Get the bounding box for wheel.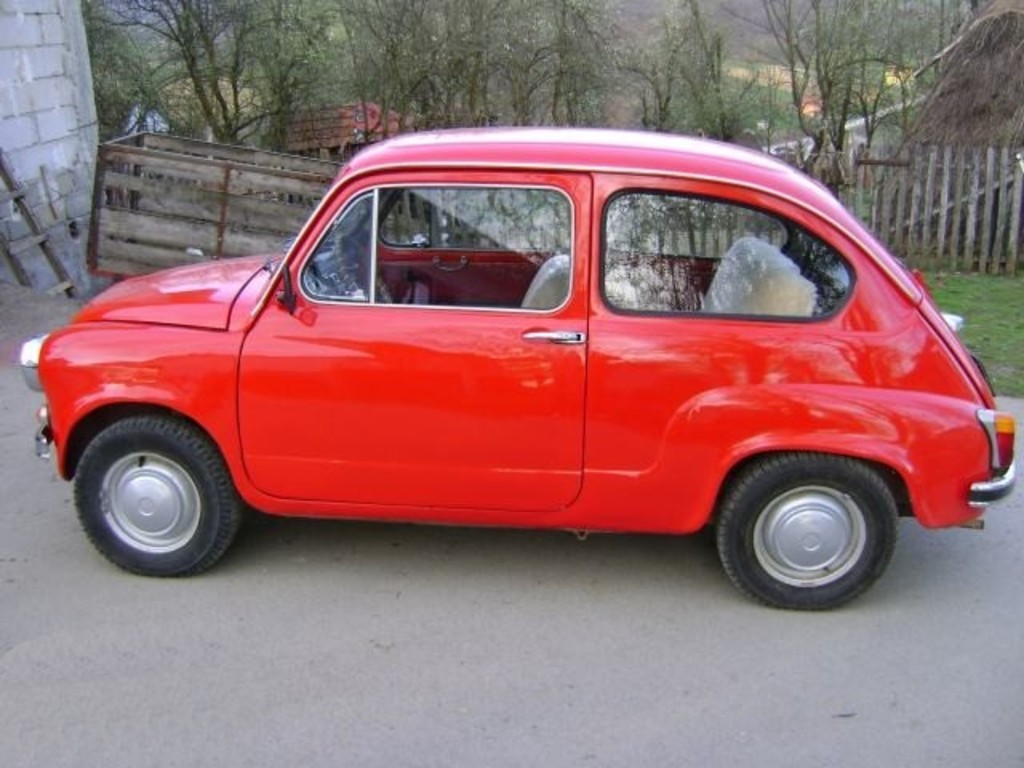
x1=690, y1=451, x2=922, y2=602.
